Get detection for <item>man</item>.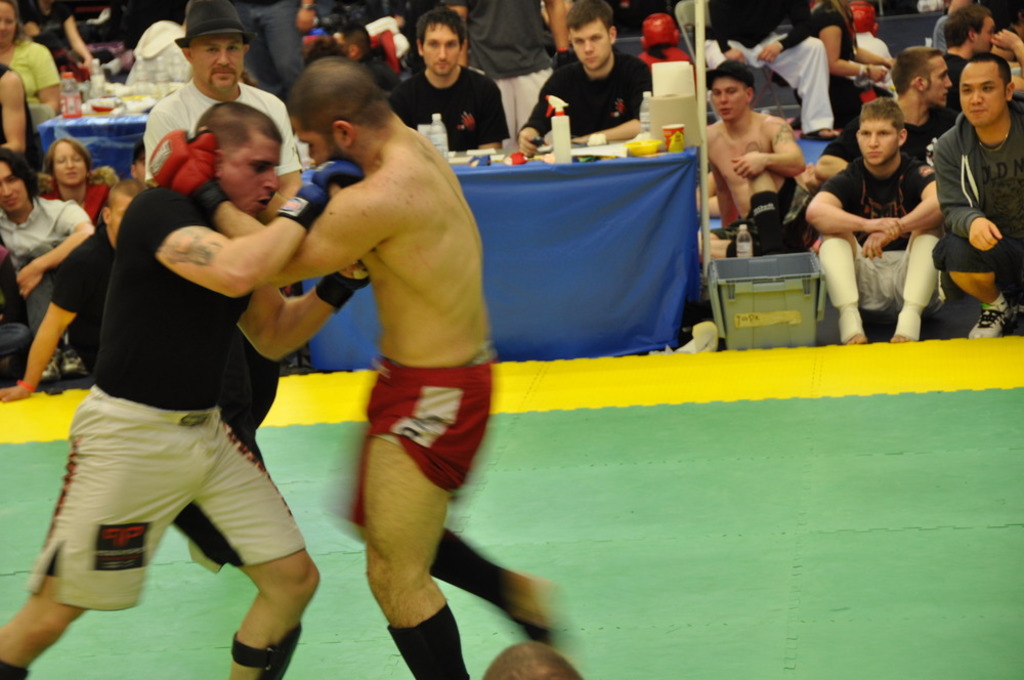
Detection: x1=0 y1=98 x2=388 y2=679.
